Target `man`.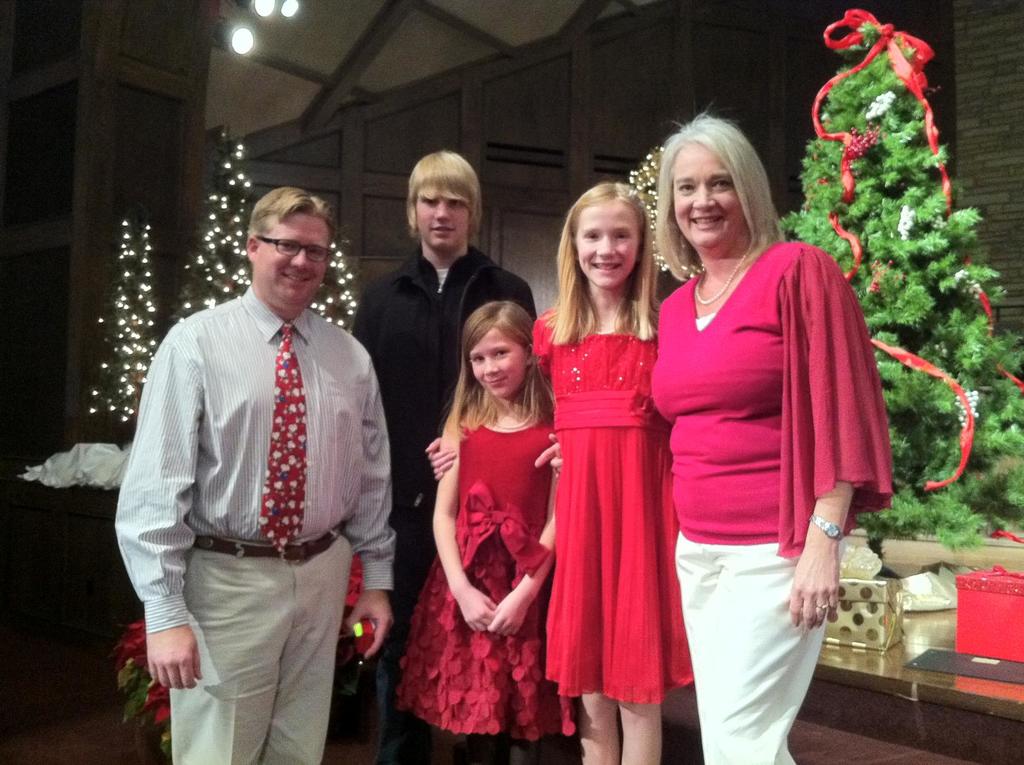
Target region: 349:143:543:764.
